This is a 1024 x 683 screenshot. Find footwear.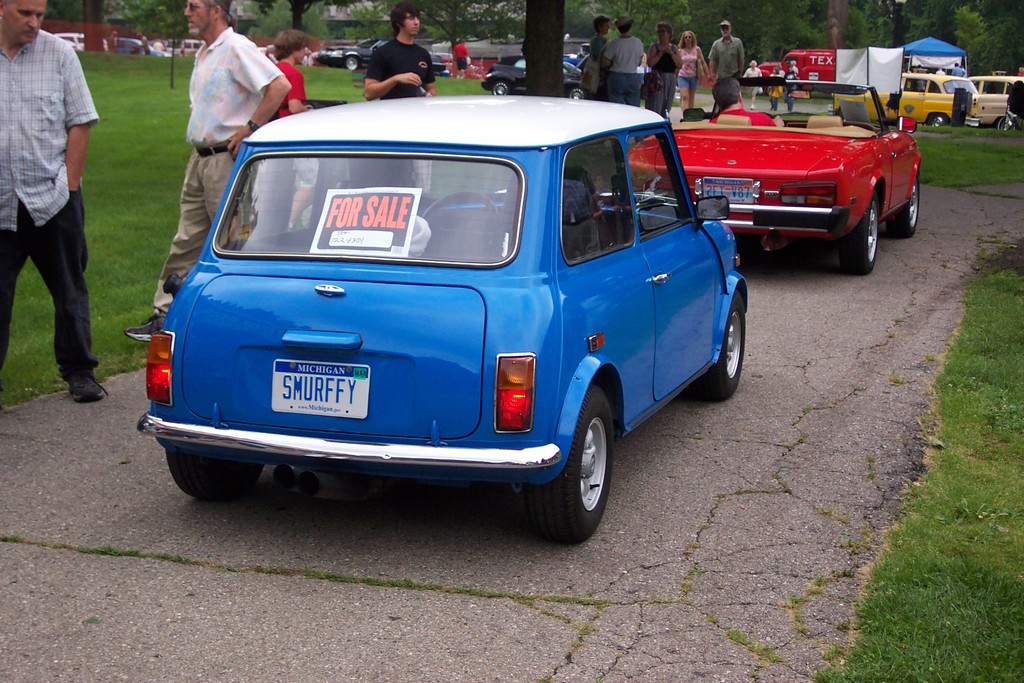
Bounding box: detection(749, 102, 753, 111).
